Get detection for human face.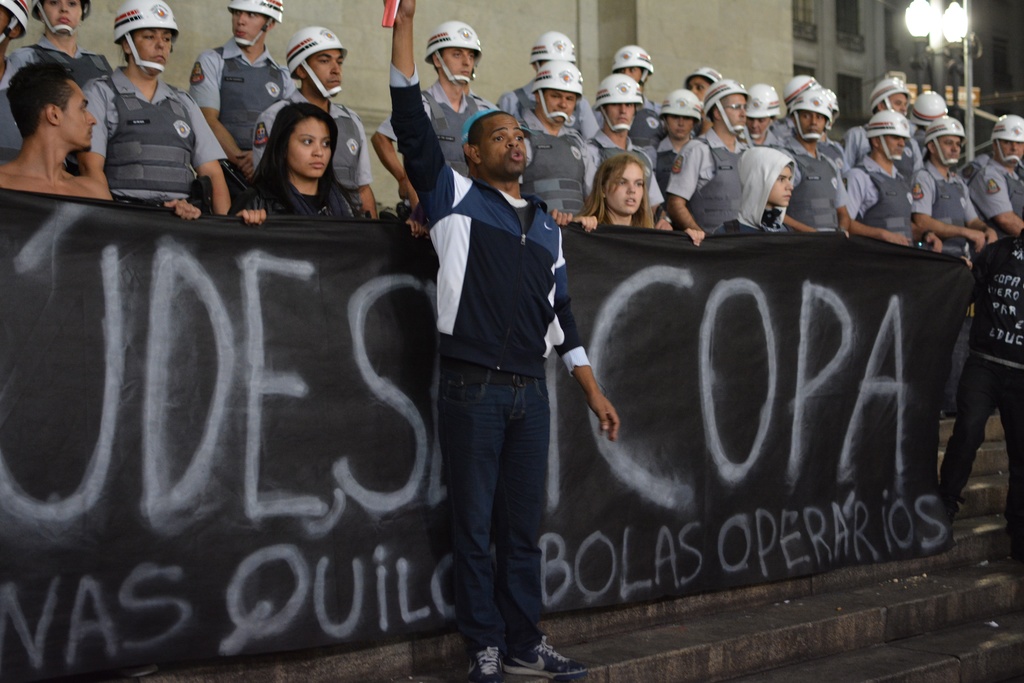
Detection: locate(624, 63, 642, 78).
